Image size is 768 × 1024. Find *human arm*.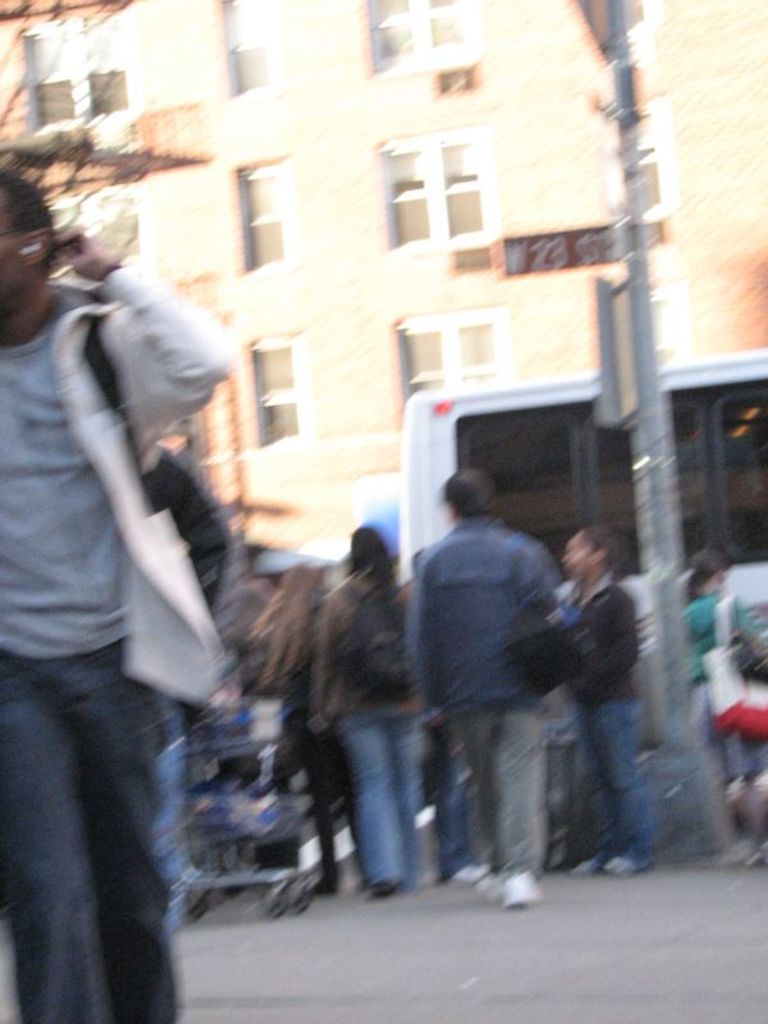
<region>408, 556, 431, 705</region>.
